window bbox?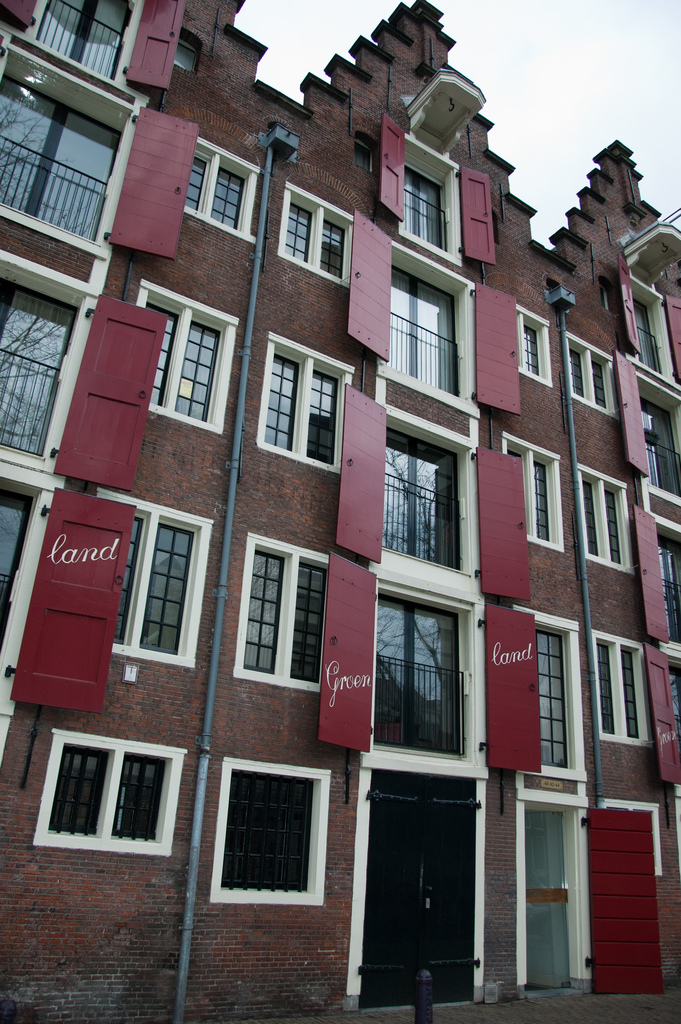
[179,152,245,244]
